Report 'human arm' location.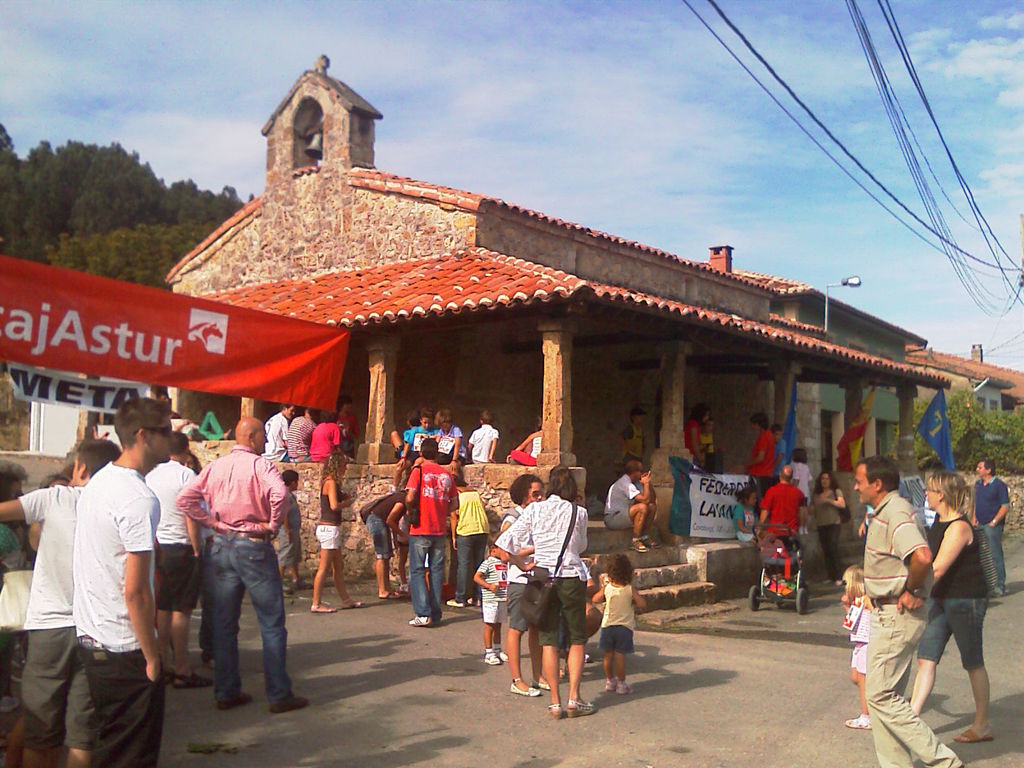
Report: BBox(0, 480, 52, 528).
